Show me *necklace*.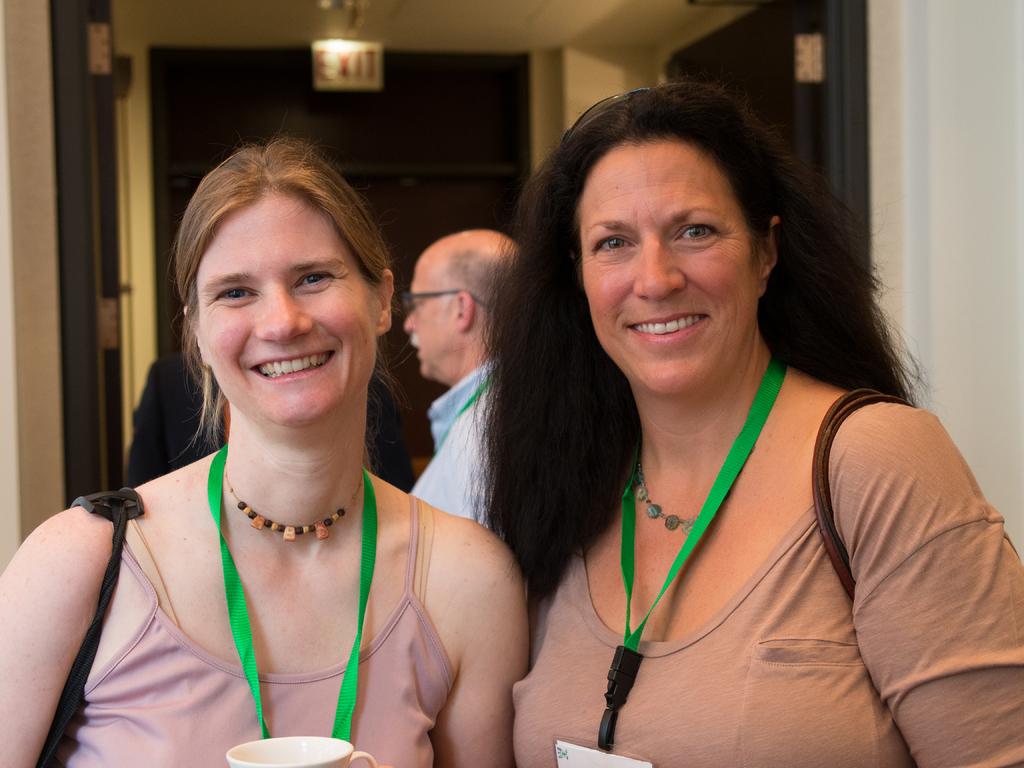
*necklace* is here: crop(635, 447, 755, 531).
